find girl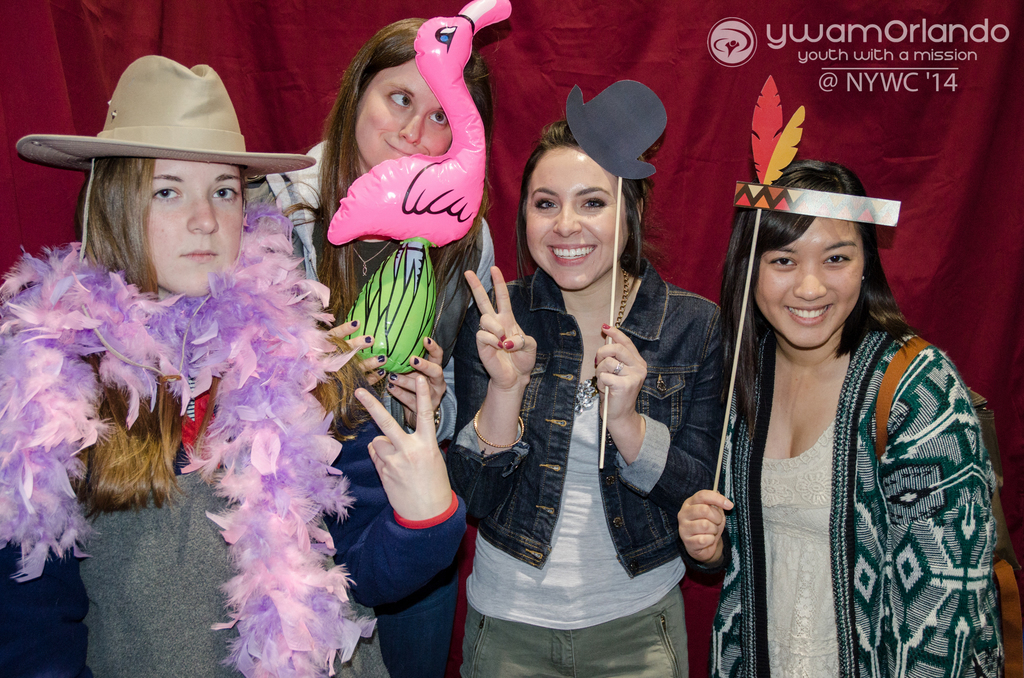
region(440, 81, 723, 677)
